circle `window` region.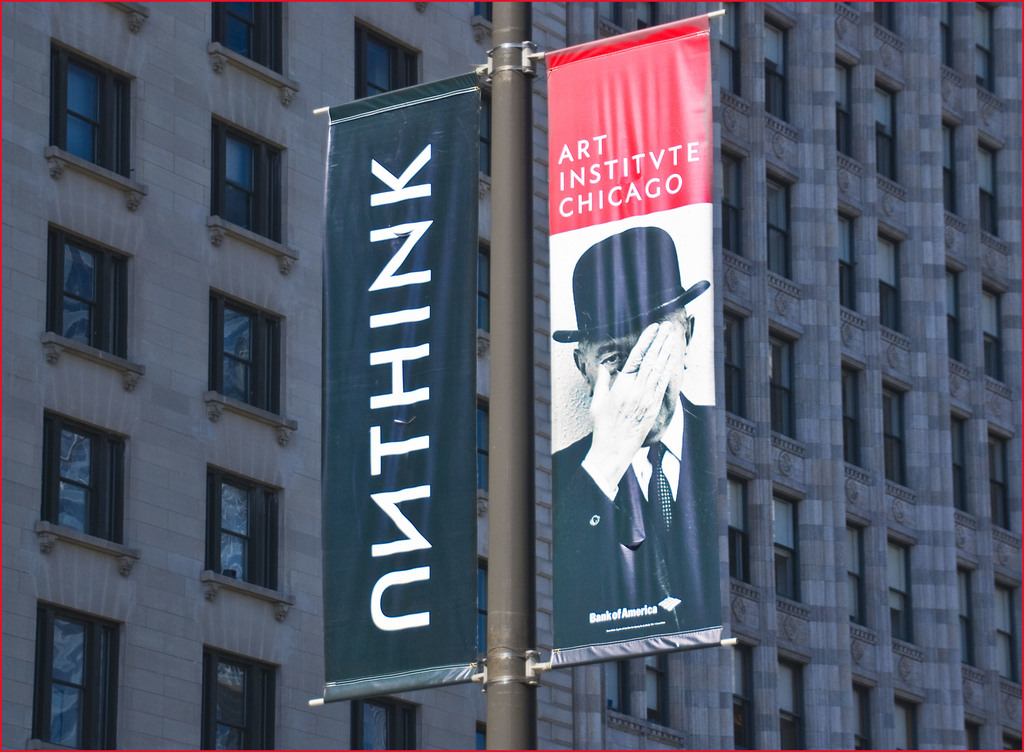
Region: locate(474, 718, 490, 751).
